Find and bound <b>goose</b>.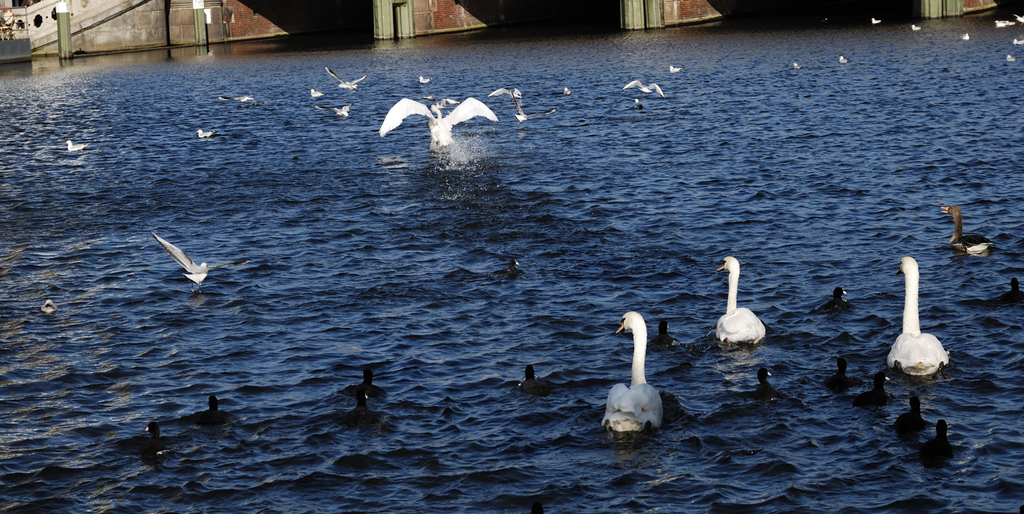
Bound: x1=154 y1=232 x2=226 y2=295.
